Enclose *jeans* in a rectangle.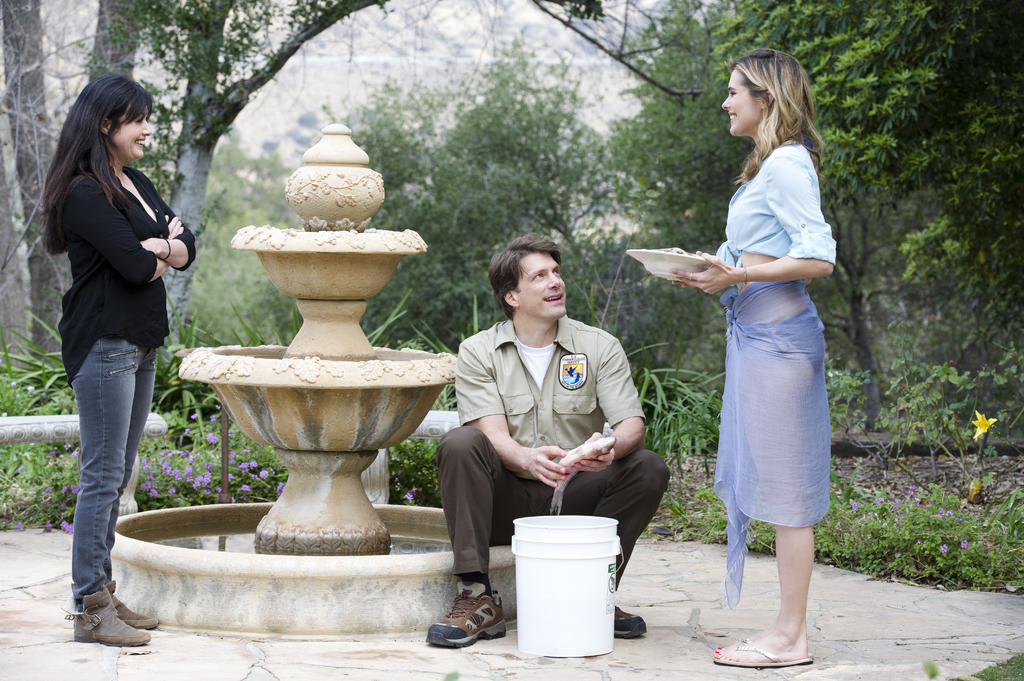
[439, 422, 680, 598].
